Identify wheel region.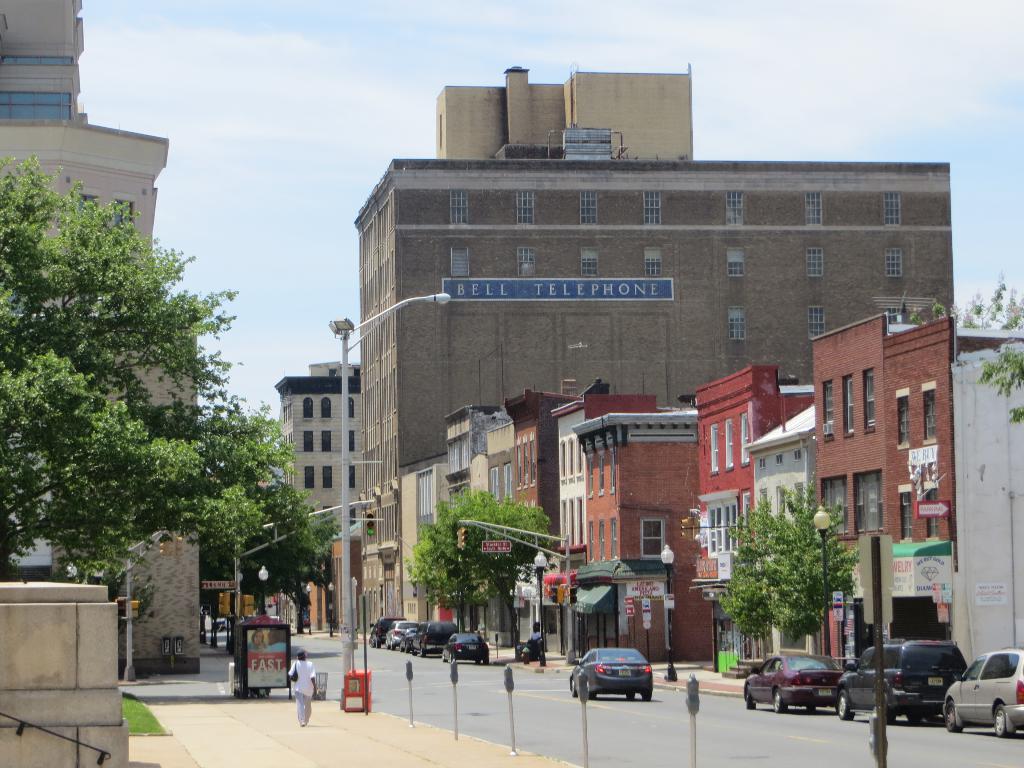
Region: box=[396, 641, 409, 651].
